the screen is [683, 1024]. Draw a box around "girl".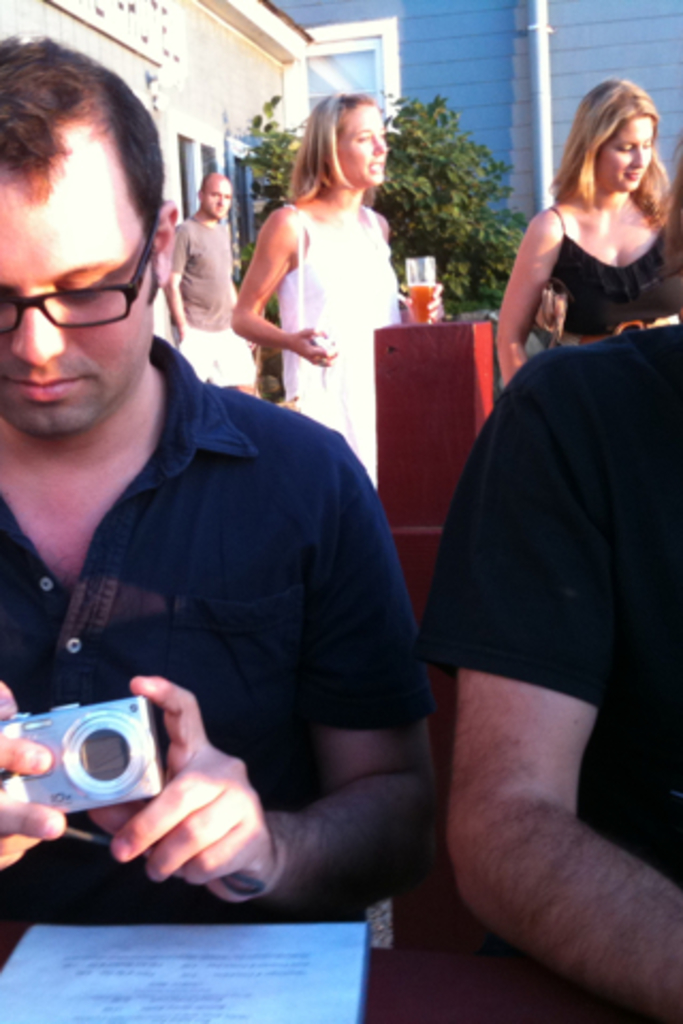
detection(235, 96, 448, 482).
